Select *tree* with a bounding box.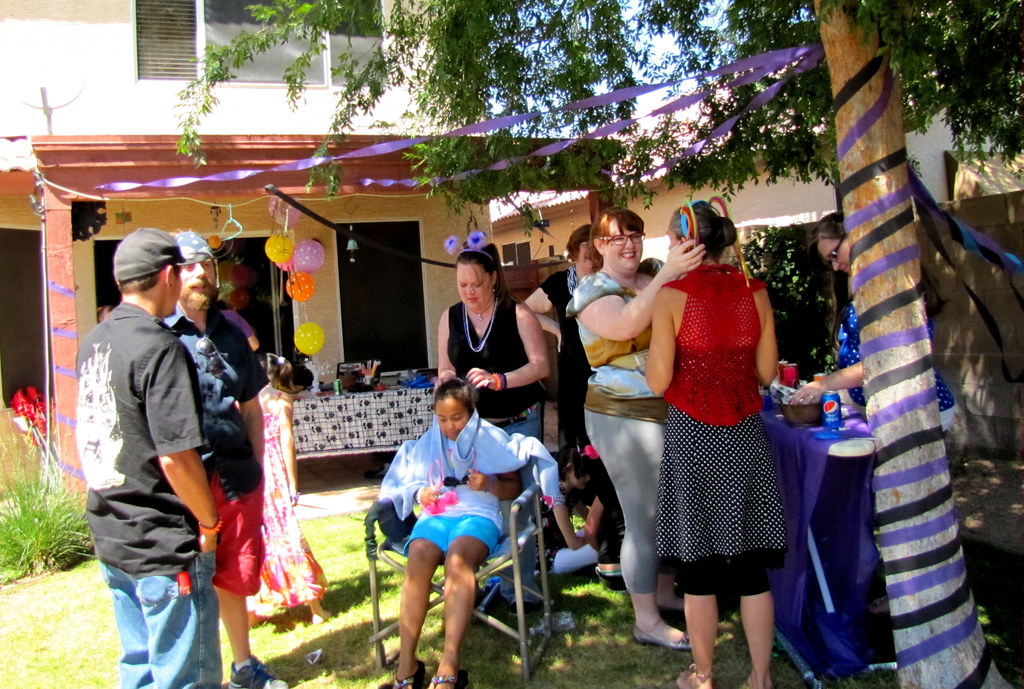
(107, 20, 1005, 636).
